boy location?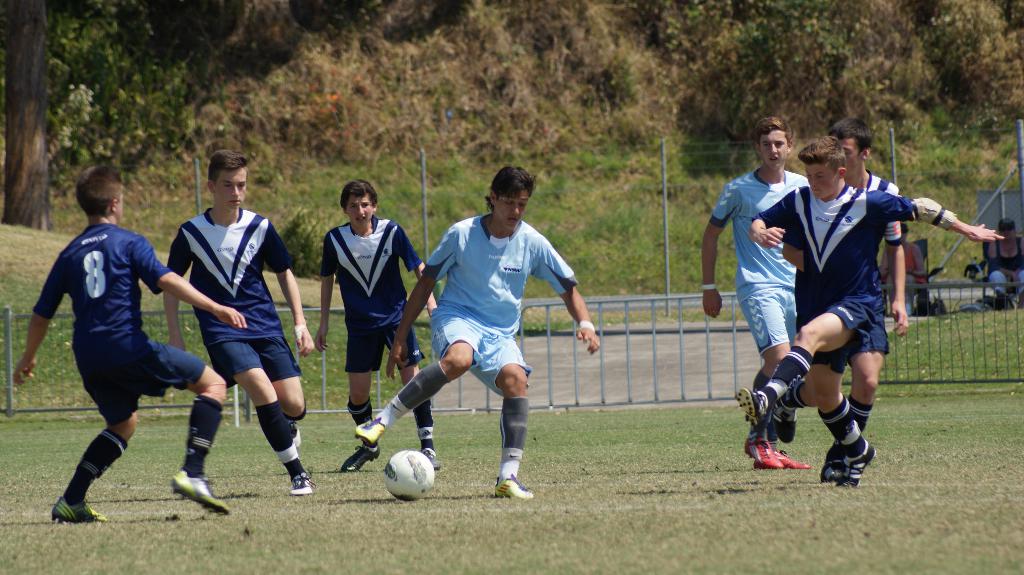
{"left": 314, "top": 179, "right": 440, "bottom": 470}
